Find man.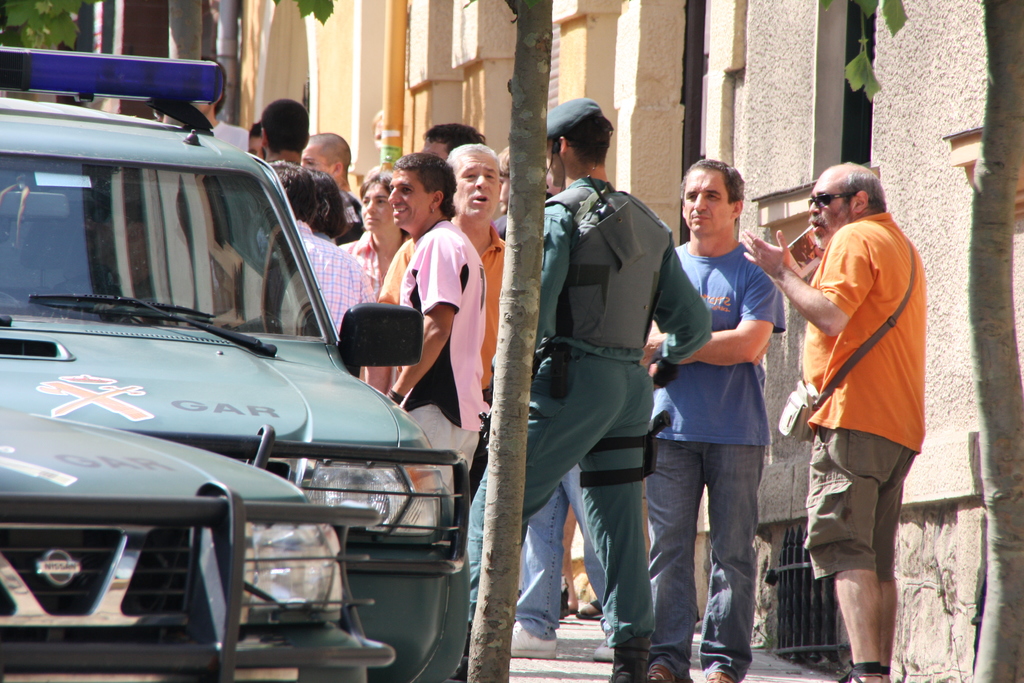
(x1=357, y1=143, x2=522, y2=532).
